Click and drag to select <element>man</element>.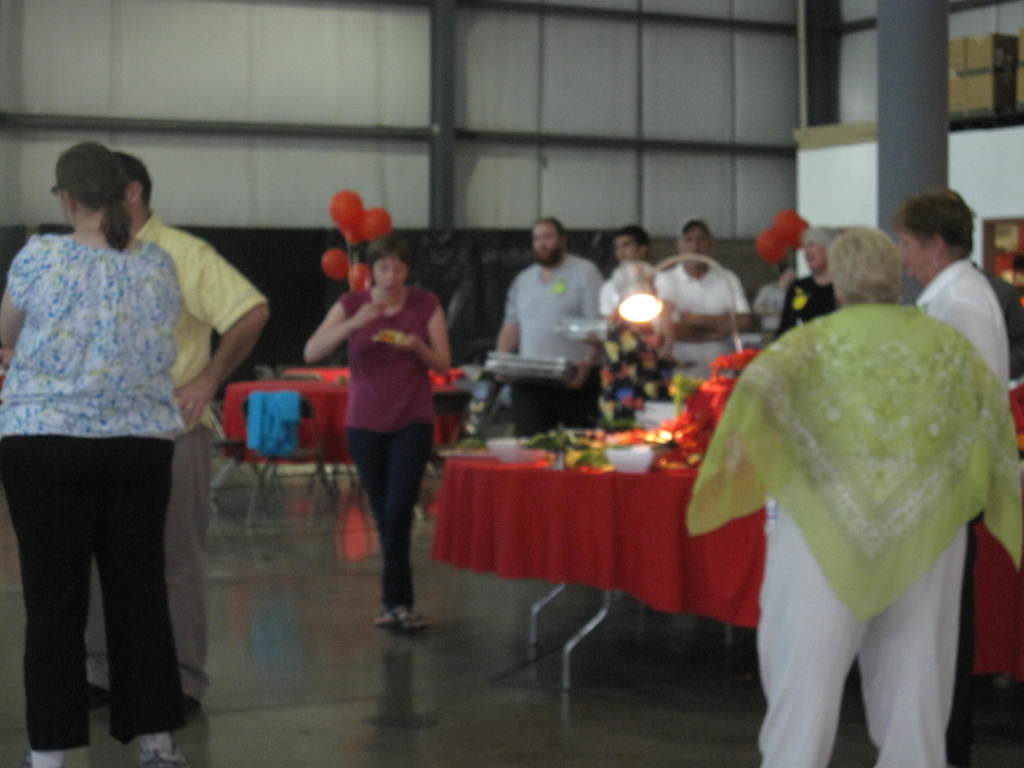
Selection: [x1=598, y1=228, x2=676, y2=365].
